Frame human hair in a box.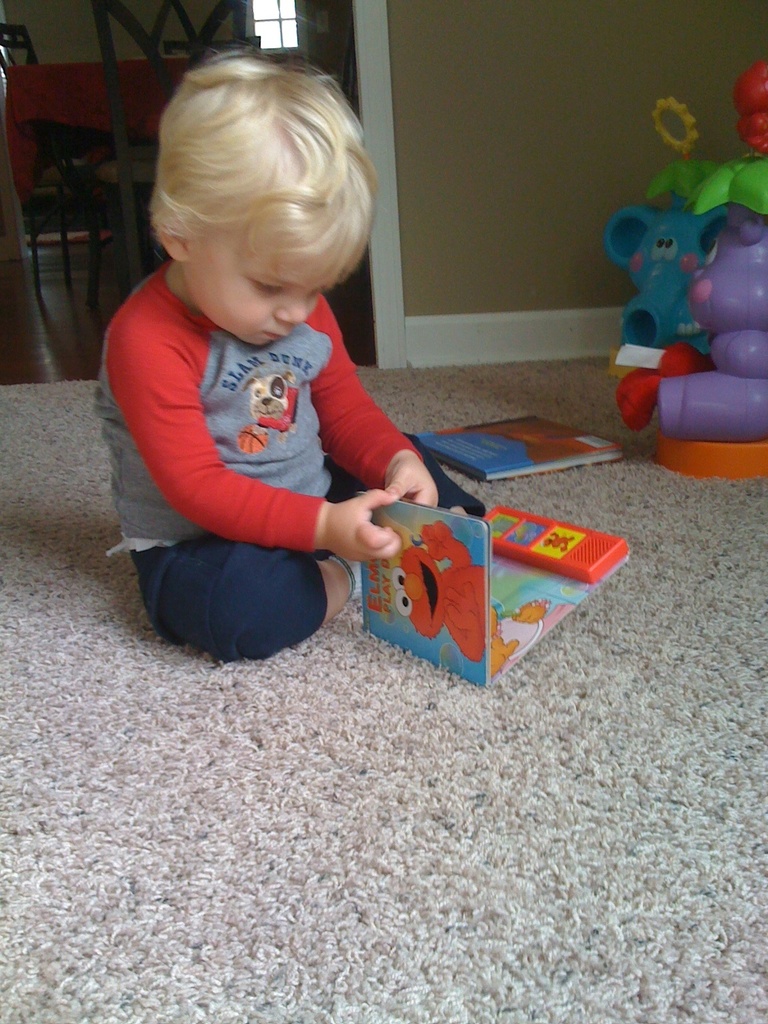
136,38,353,326.
